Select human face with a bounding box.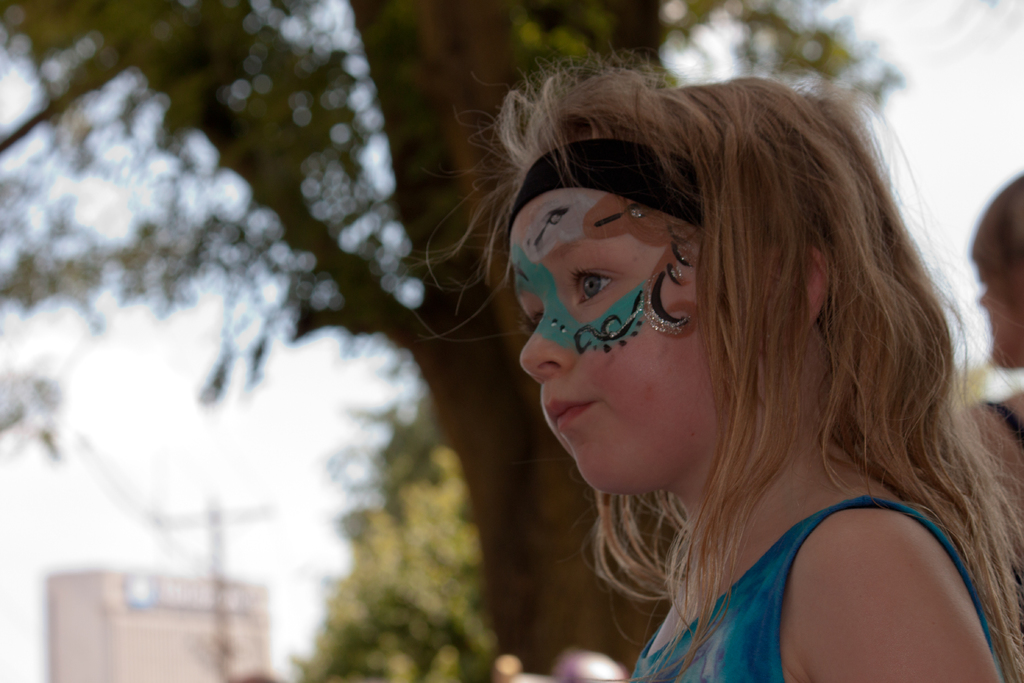
972 259 1023 374.
